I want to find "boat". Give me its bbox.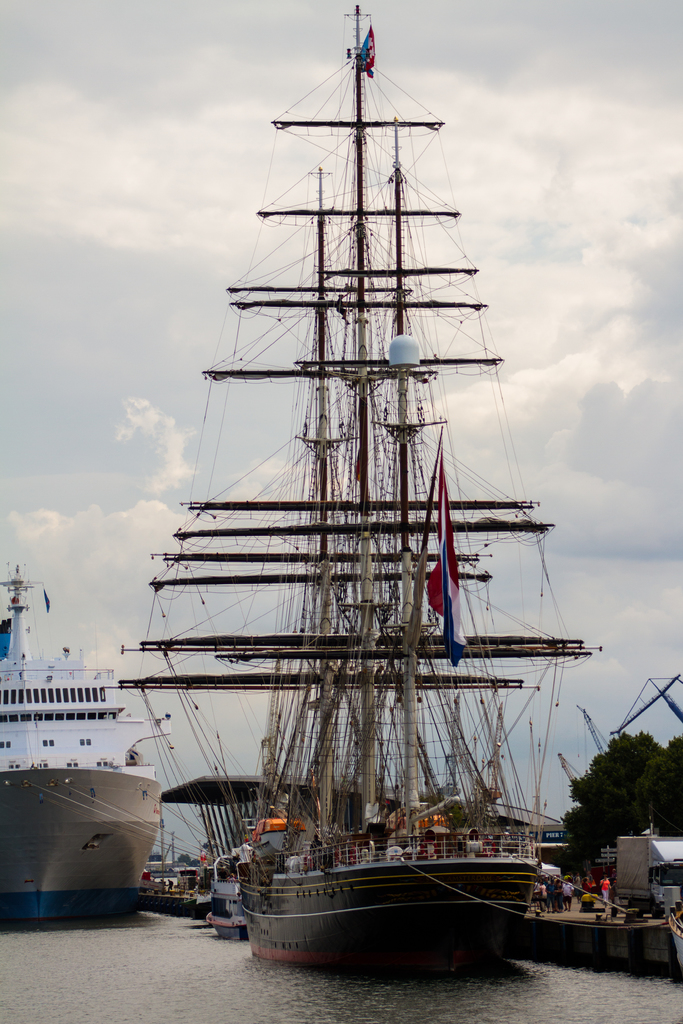
[x1=201, y1=850, x2=254, y2=939].
